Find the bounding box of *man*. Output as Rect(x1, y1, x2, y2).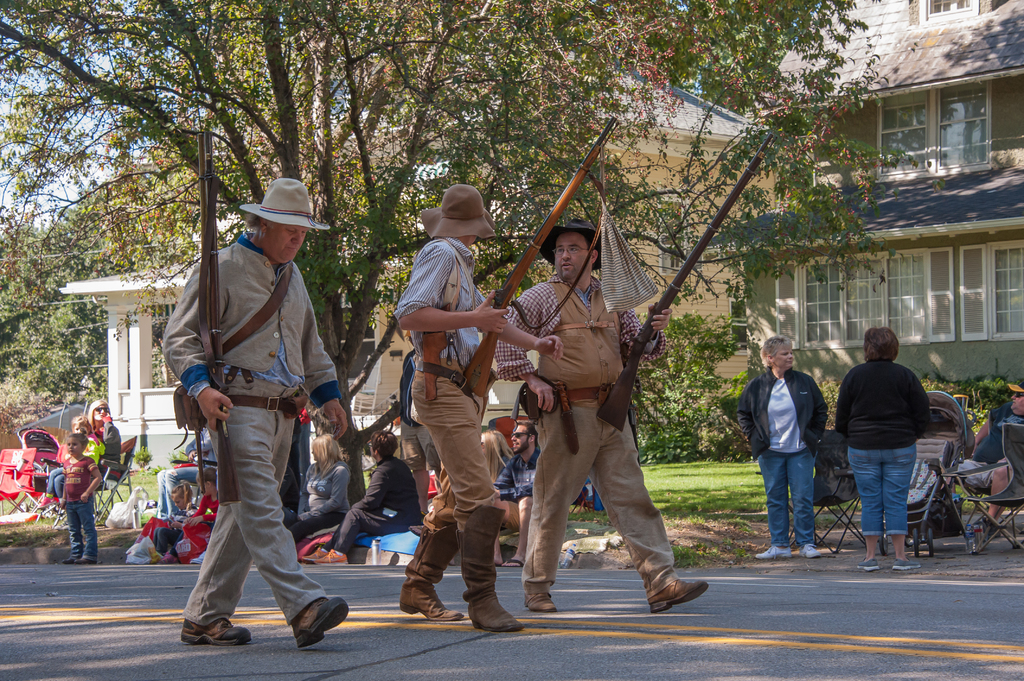
Rect(303, 429, 424, 565).
